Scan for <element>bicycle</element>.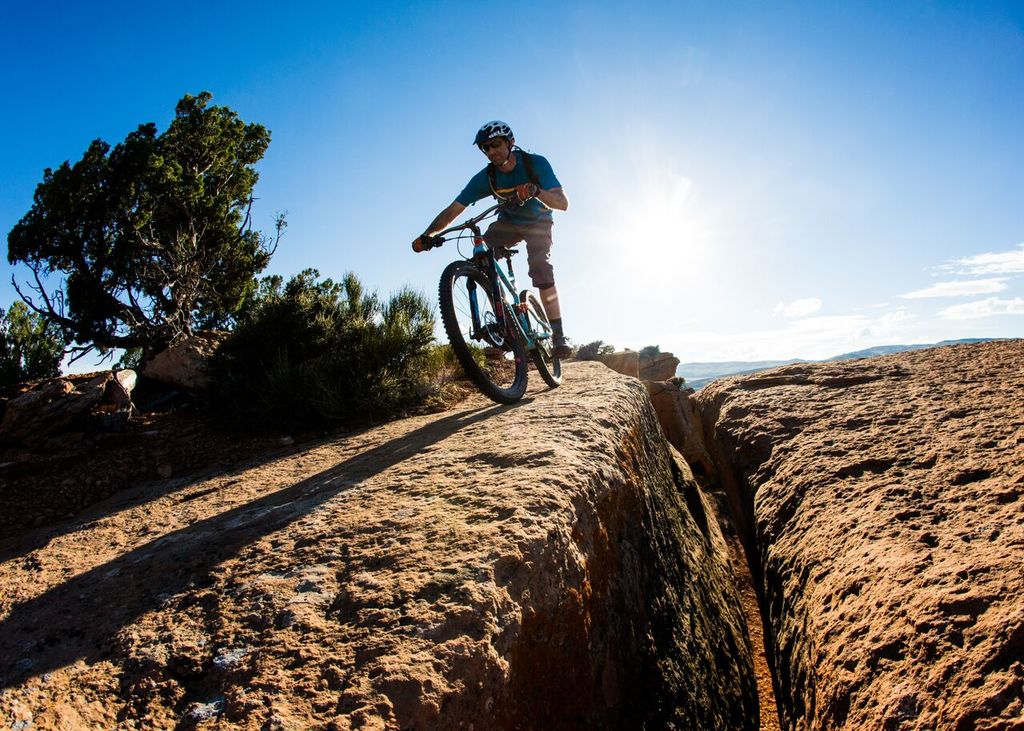
Scan result: <bbox>416, 186, 560, 407</bbox>.
